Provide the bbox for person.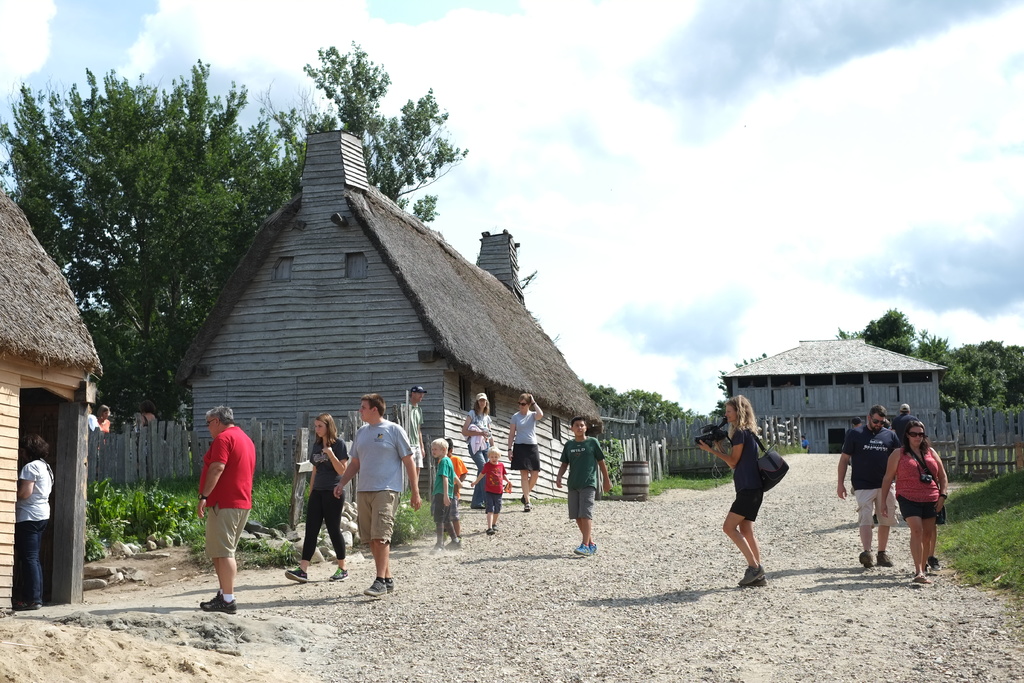
detection(459, 393, 500, 492).
